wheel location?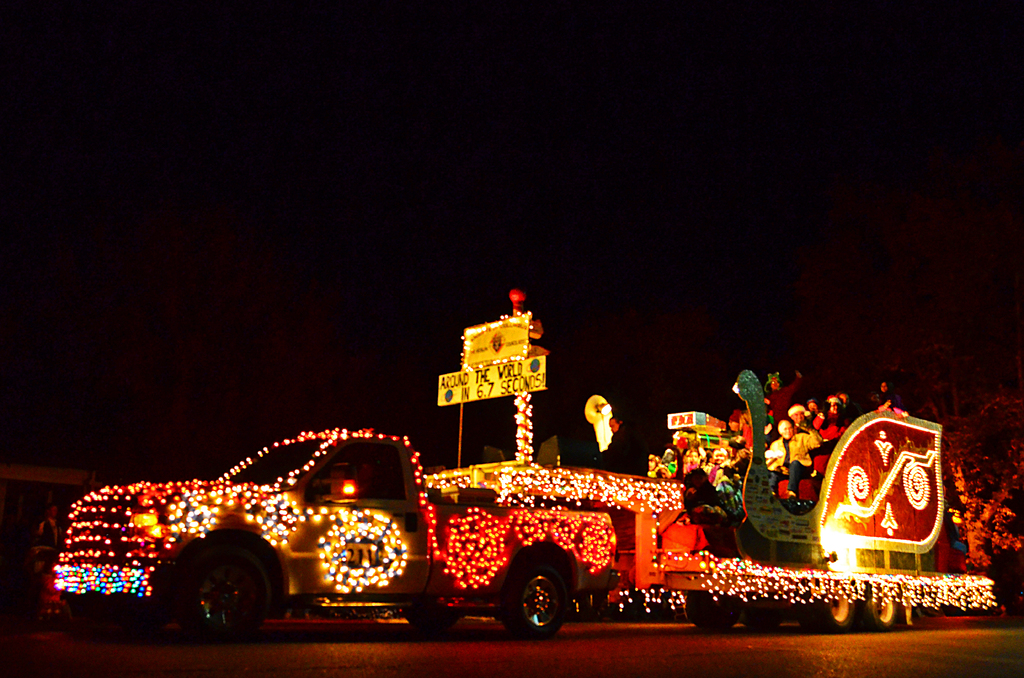
696:591:740:629
